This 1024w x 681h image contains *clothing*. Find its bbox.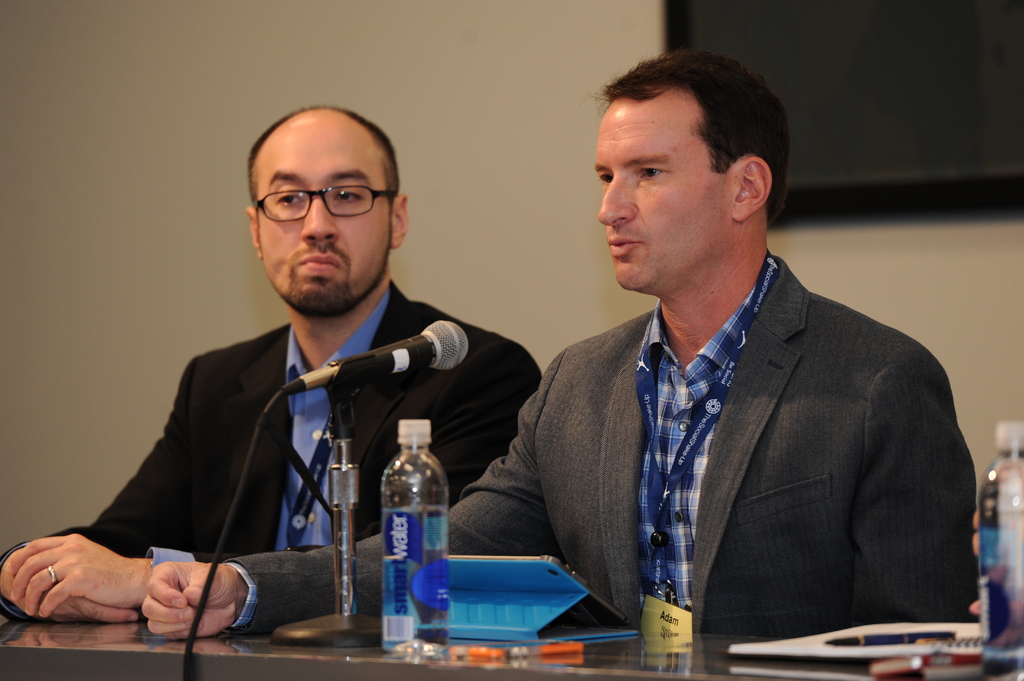
221:258:982:638.
